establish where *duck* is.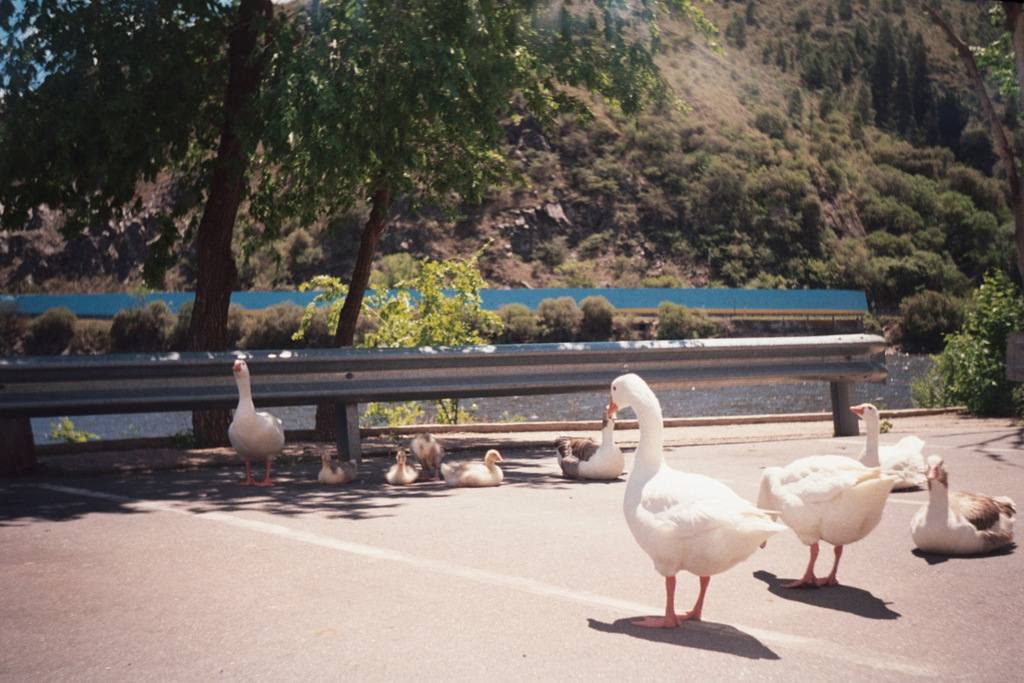
Established at detection(414, 435, 441, 486).
